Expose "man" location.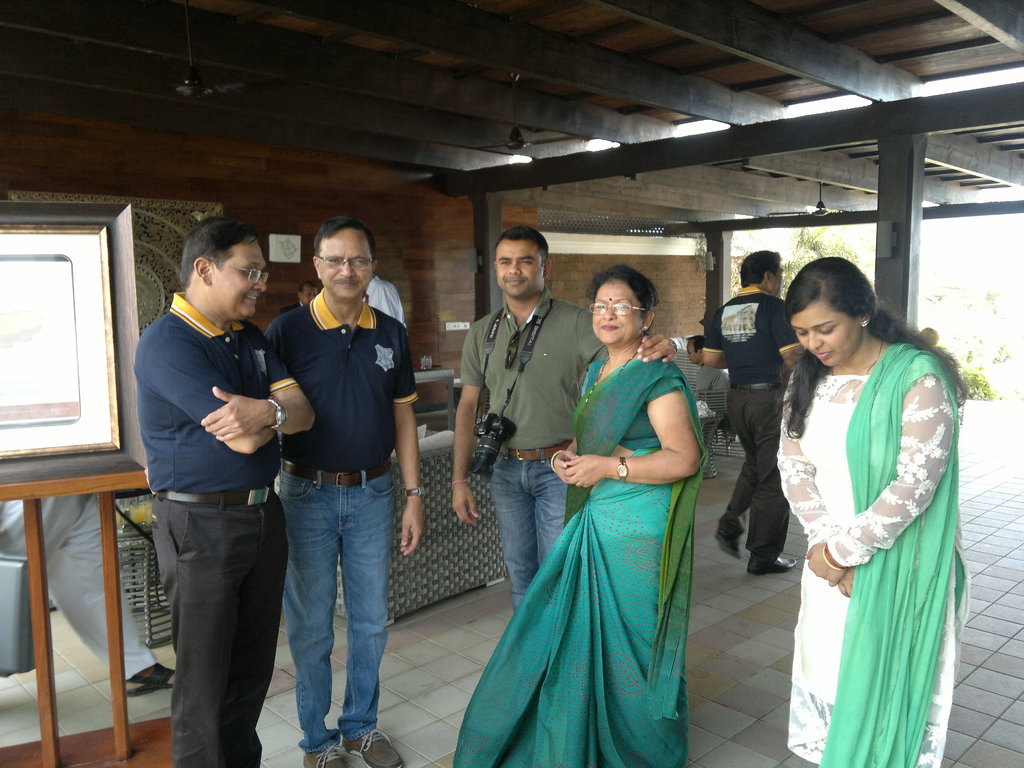
Exposed at 441:226:680:617.
